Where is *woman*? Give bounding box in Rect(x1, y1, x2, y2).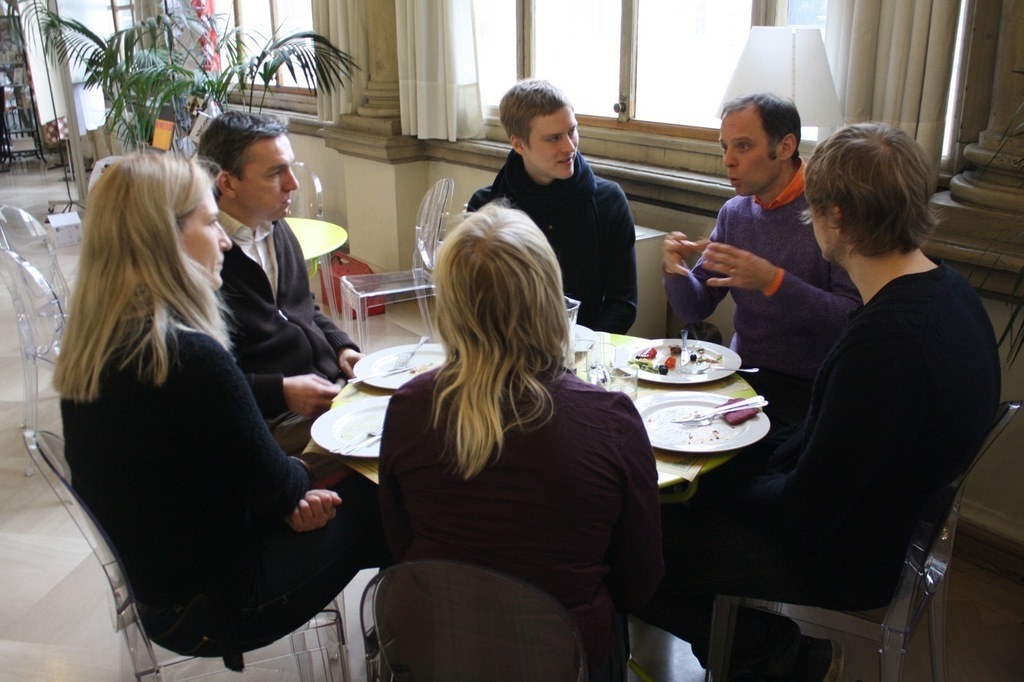
Rect(42, 117, 328, 668).
